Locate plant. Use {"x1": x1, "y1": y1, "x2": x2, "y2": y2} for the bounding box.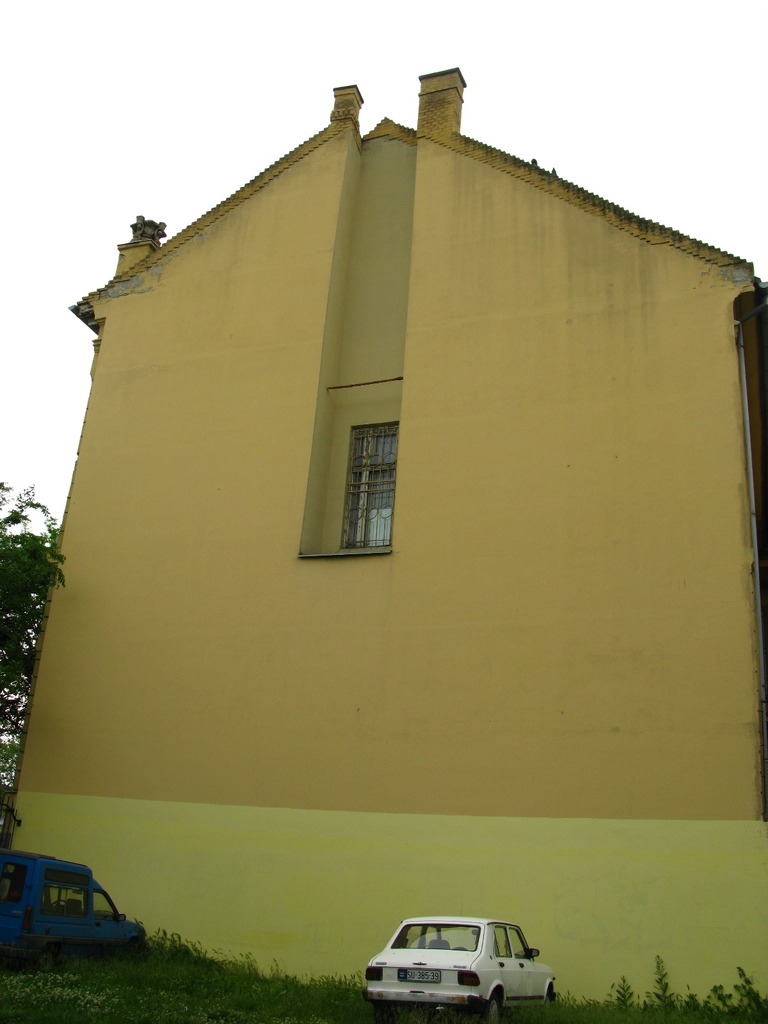
{"x1": 710, "y1": 960, "x2": 765, "y2": 1021}.
